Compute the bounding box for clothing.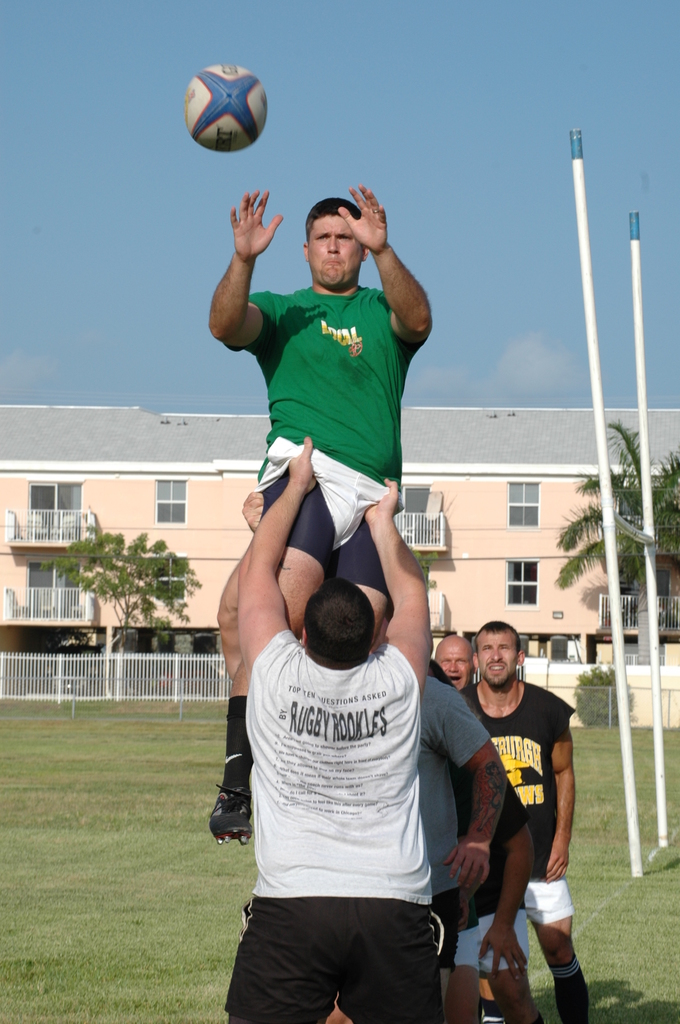
x1=428, y1=666, x2=593, y2=937.
